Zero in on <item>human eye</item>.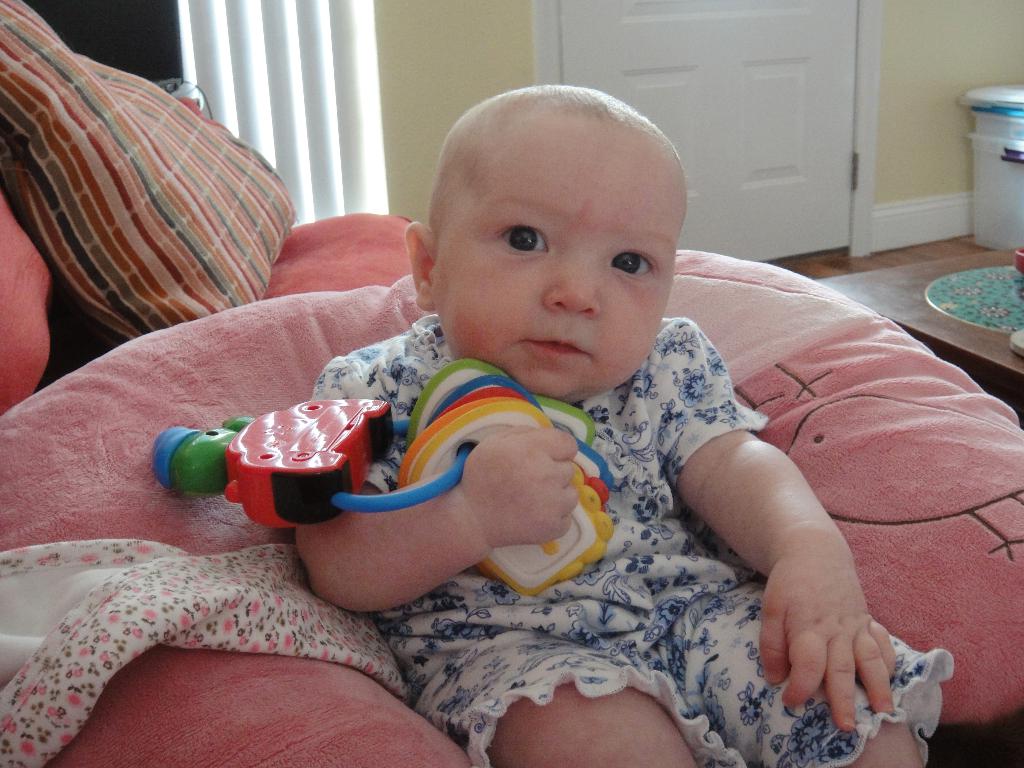
Zeroed in: [495,224,548,259].
